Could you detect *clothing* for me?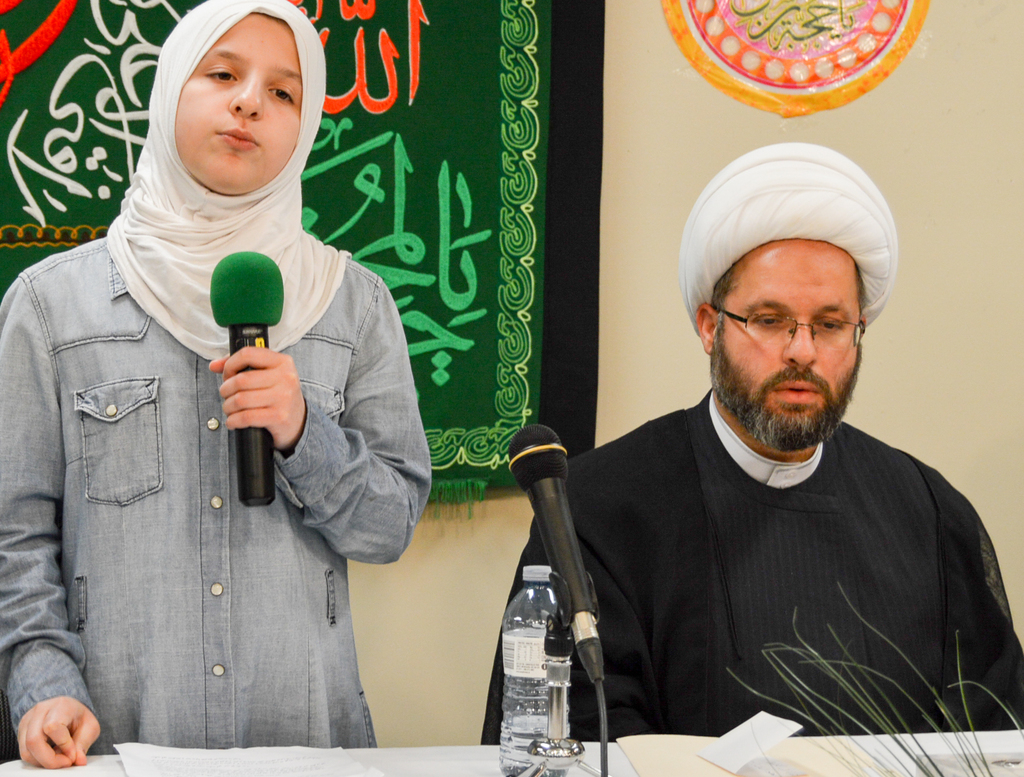
Detection result: x1=0, y1=0, x2=431, y2=748.
